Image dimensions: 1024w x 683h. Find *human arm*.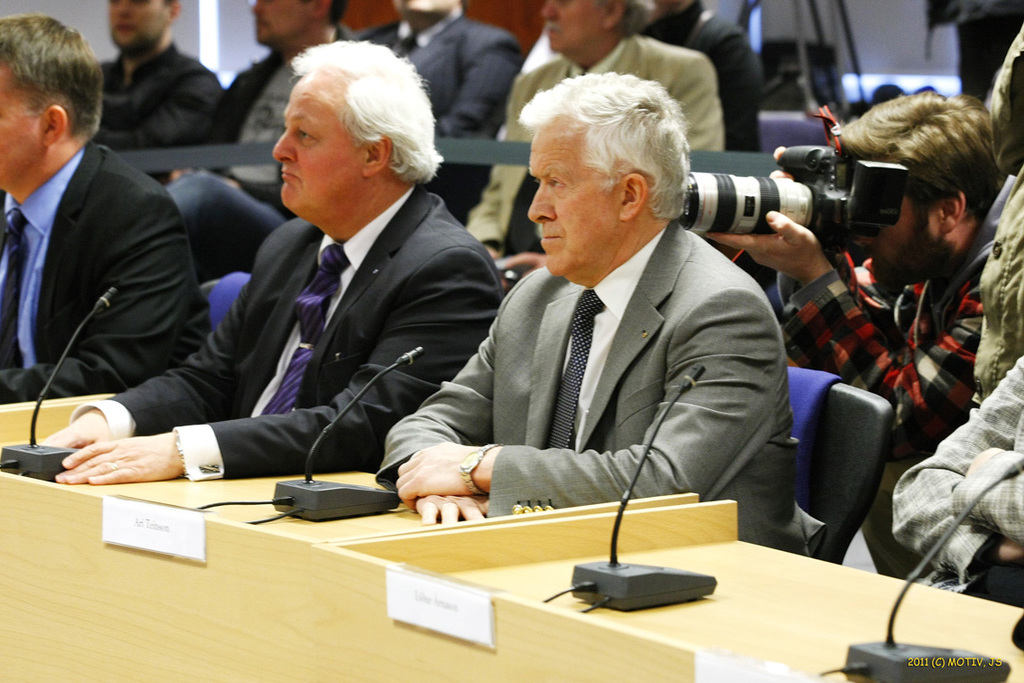
[x1=95, y1=79, x2=232, y2=173].
